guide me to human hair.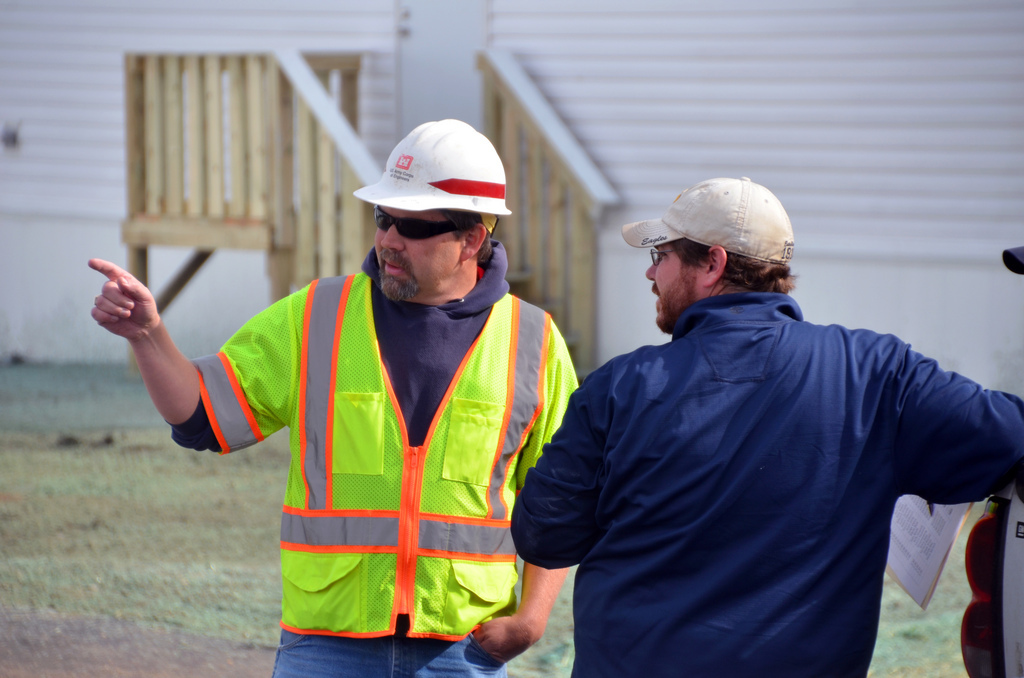
Guidance: bbox=(652, 209, 802, 302).
